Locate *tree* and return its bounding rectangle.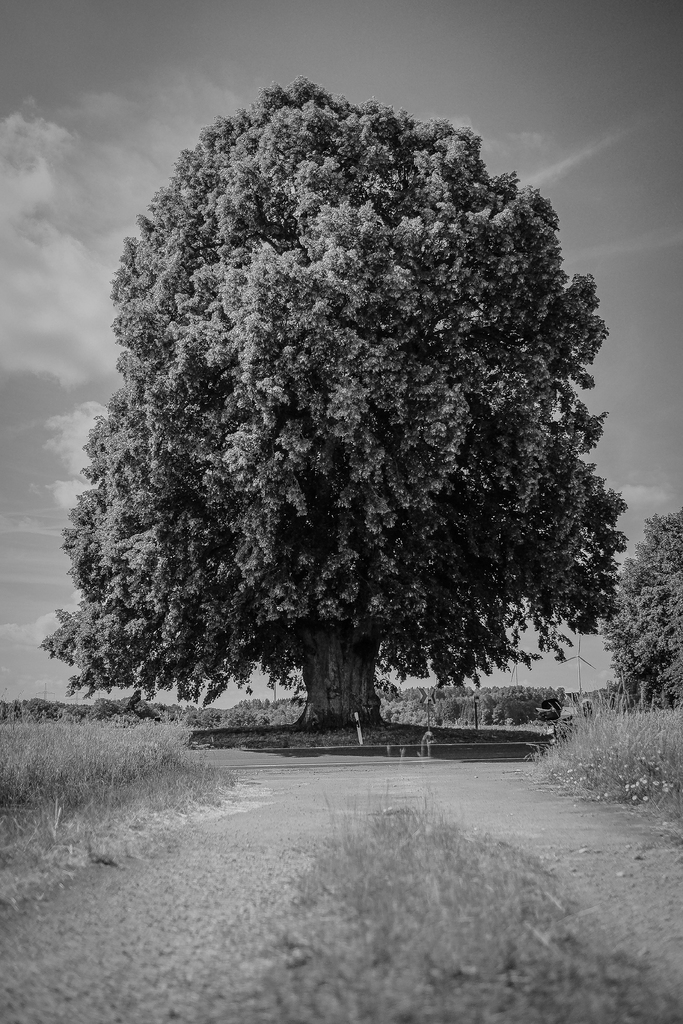
(x1=608, y1=514, x2=682, y2=712).
